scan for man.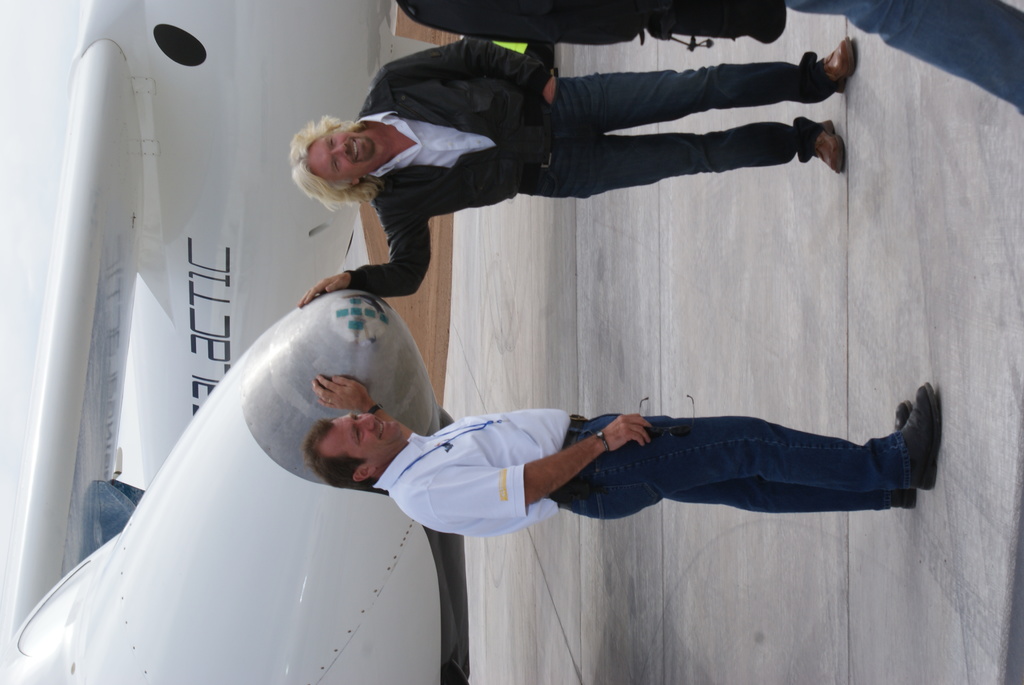
Scan result: box(289, 377, 988, 566).
